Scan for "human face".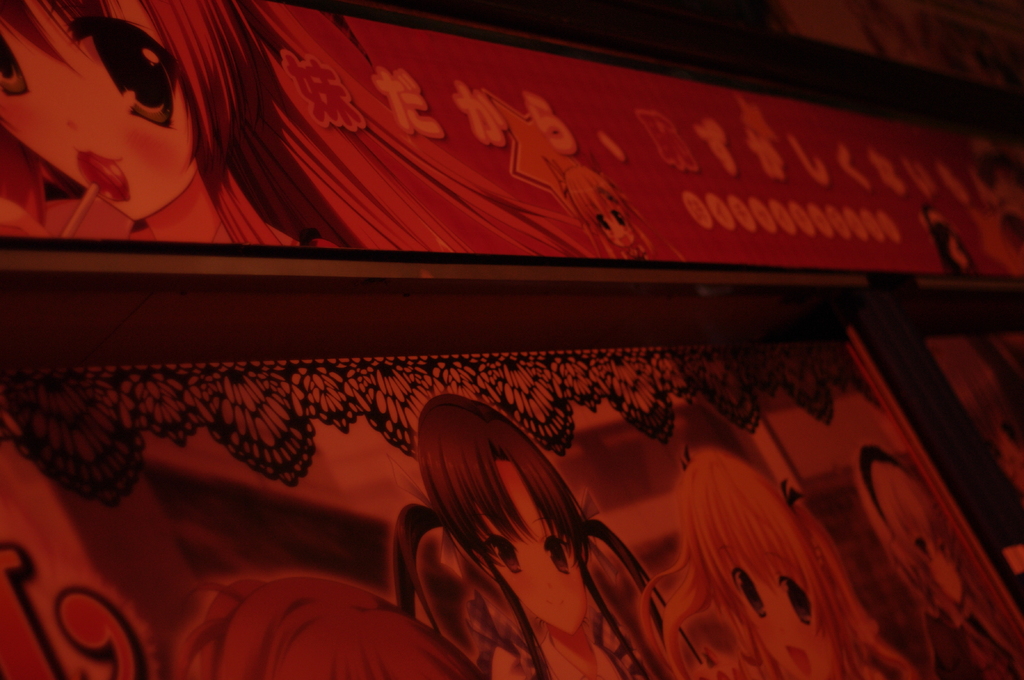
Scan result: crop(716, 526, 832, 679).
